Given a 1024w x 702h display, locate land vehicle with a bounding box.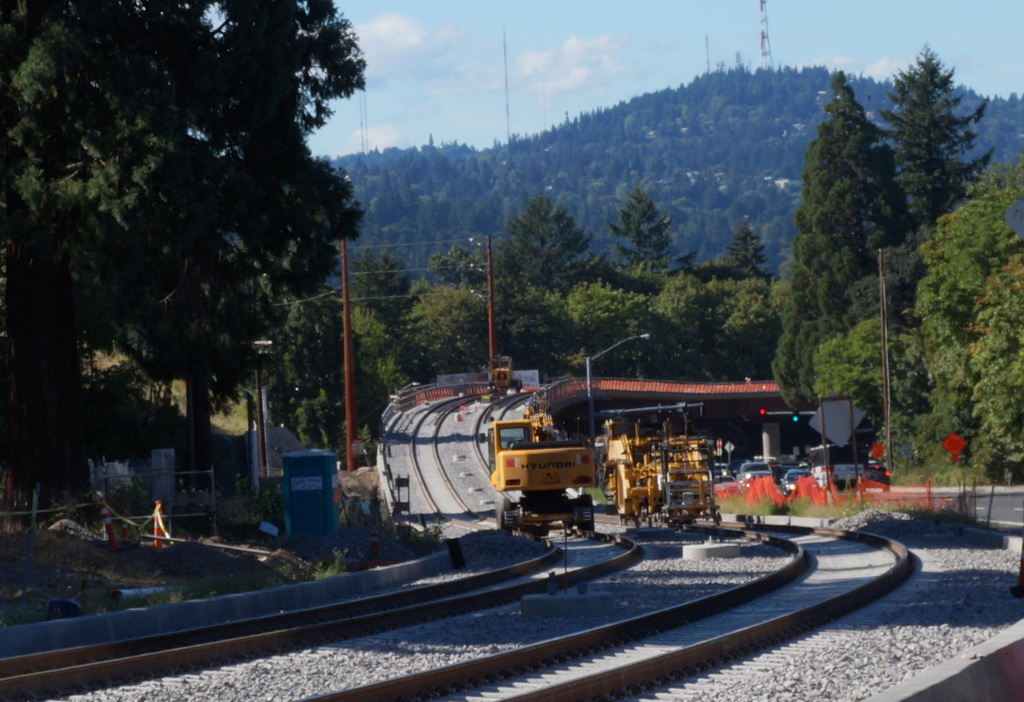
Located: 489/417/599/541.
